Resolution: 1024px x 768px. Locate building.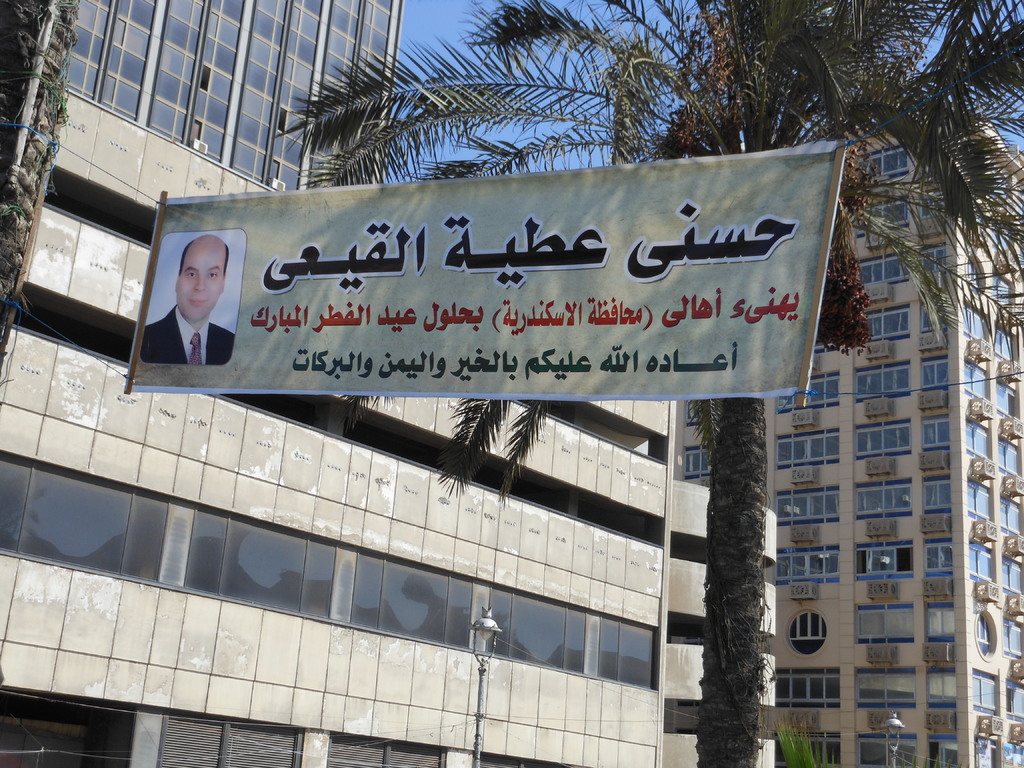
region(0, 76, 779, 767).
